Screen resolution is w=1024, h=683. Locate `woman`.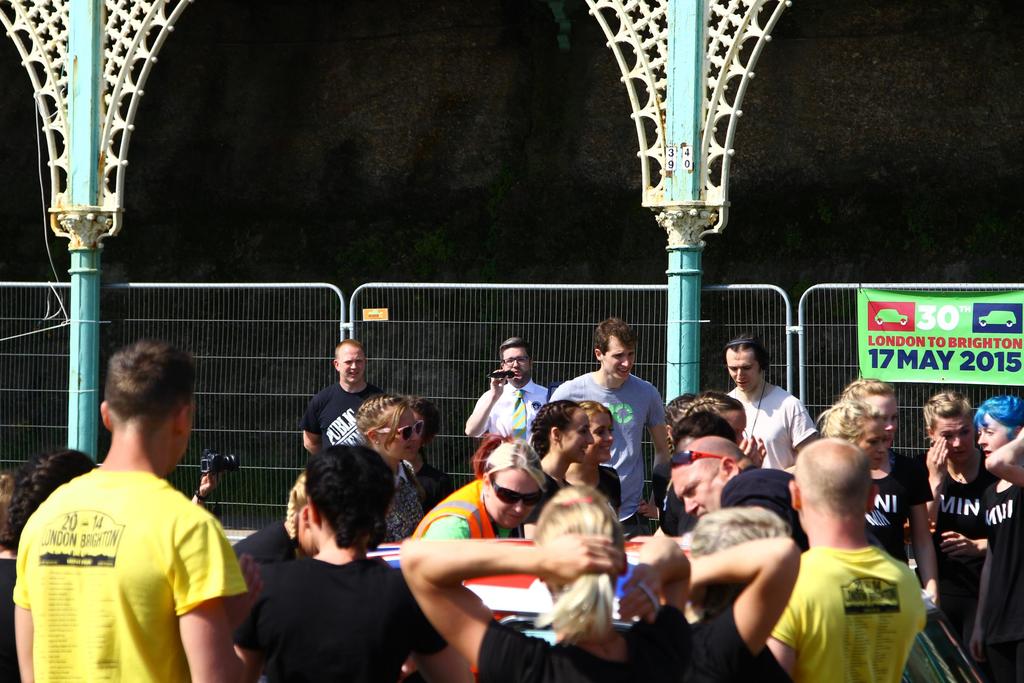
detection(395, 480, 692, 682).
